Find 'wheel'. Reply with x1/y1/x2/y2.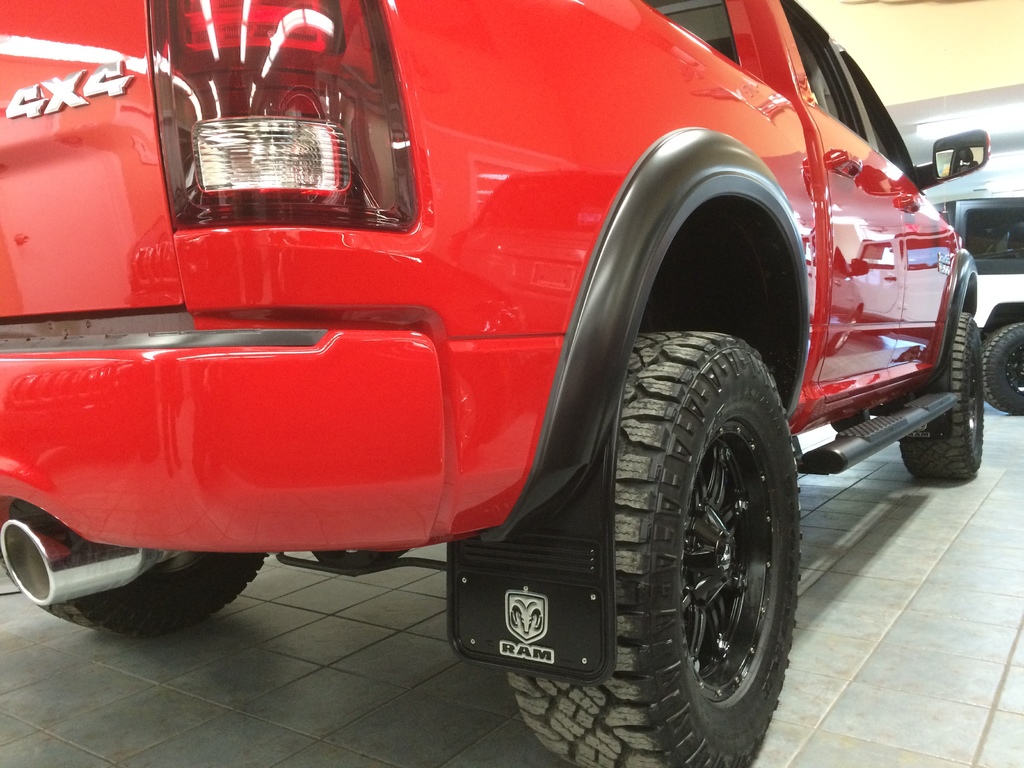
982/321/1023/417.
